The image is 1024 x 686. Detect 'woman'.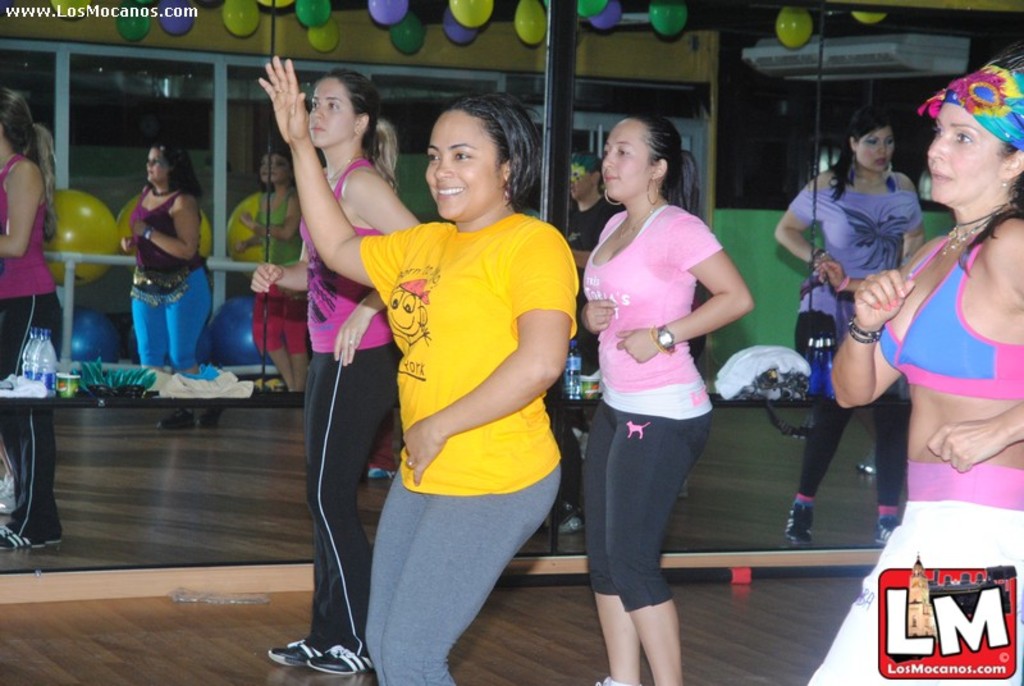
Detection: {"x1": 806, "y1": 52, "x2": 1023, "y2": 685}.
